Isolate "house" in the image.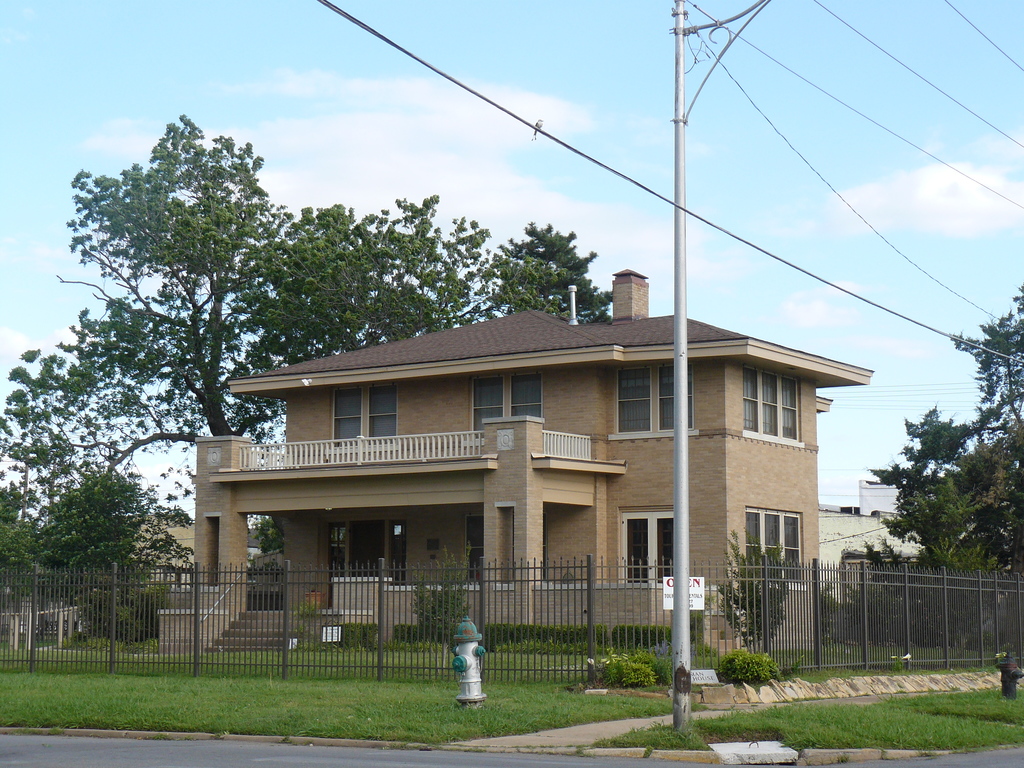
Isolated region: pyautogui.locateOnScreen(178, 273, 841, 668).
